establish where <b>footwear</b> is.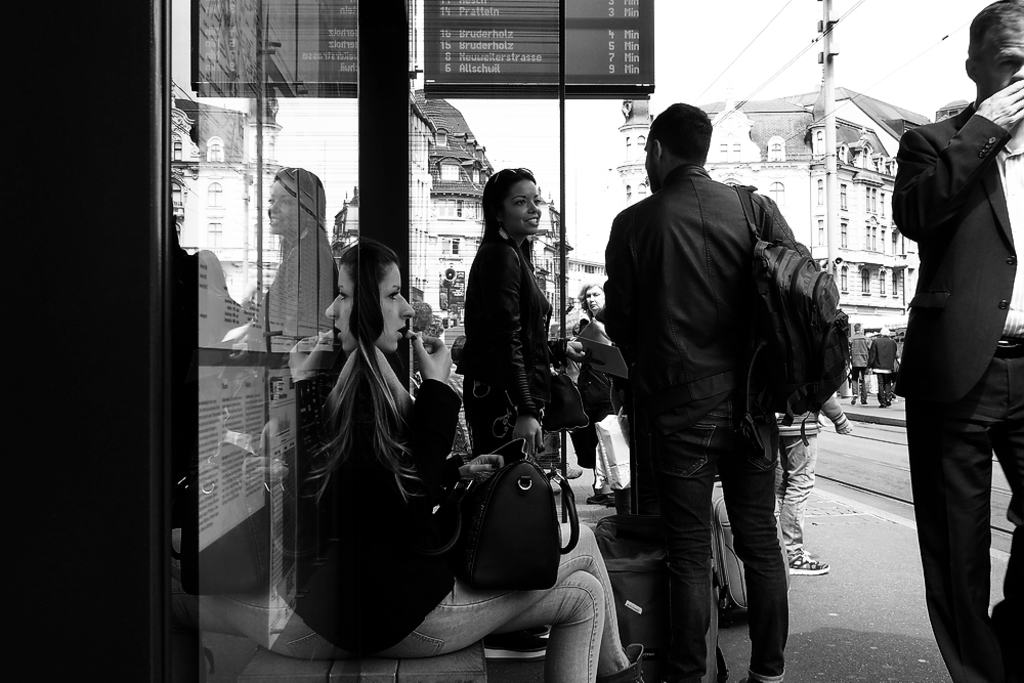
Established at (left=880, top=405, right=887, bottom=410).
